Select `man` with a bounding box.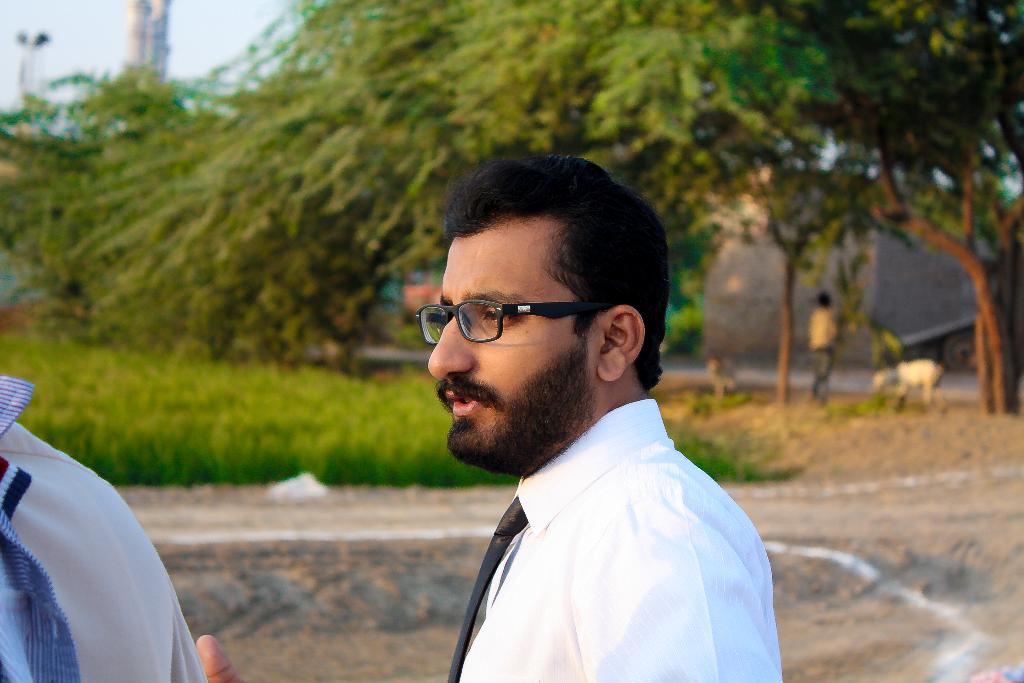
(200,140,788,682).
